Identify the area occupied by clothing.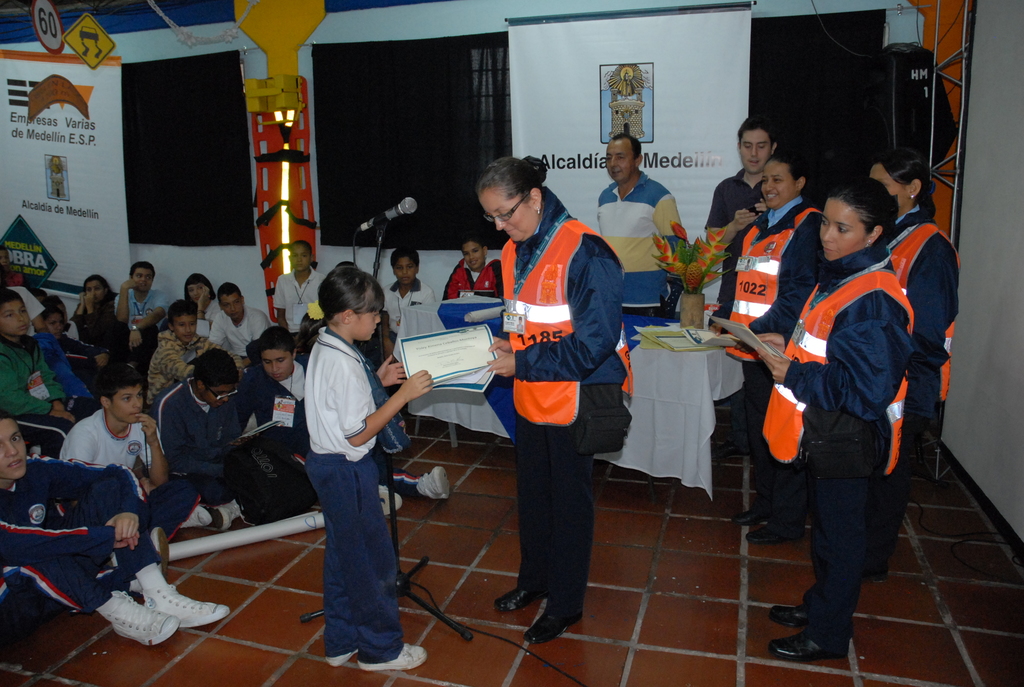
Area: [x1=211, y1=313, x2=273, y2=350].
